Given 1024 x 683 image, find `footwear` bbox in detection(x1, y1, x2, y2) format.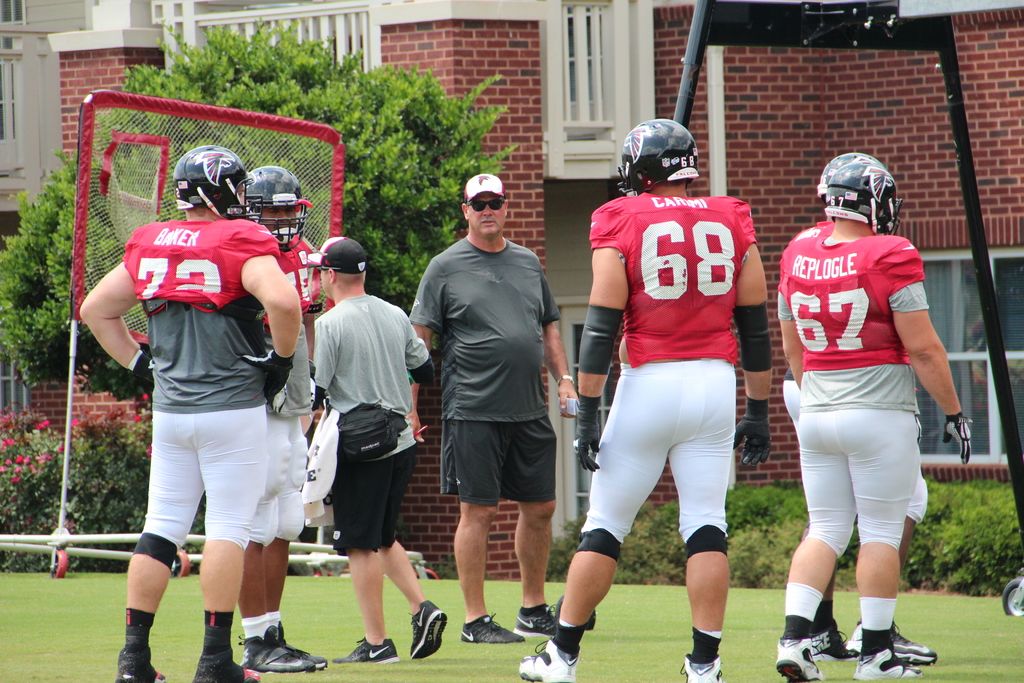
detection(515, 601, 552, 638).
